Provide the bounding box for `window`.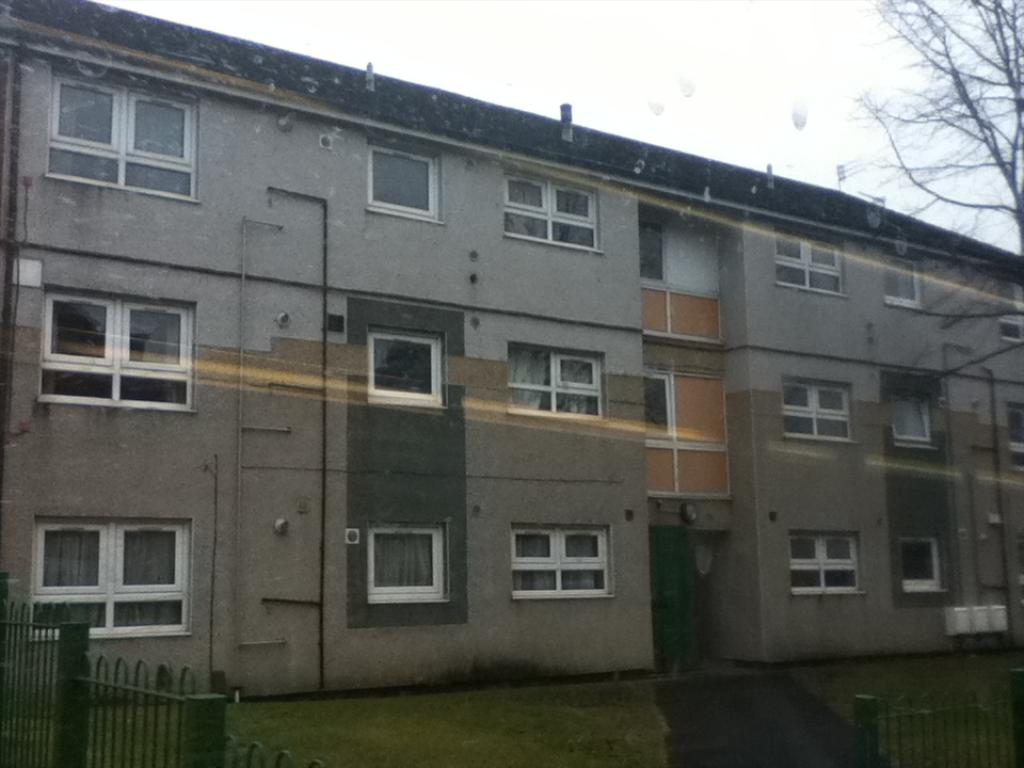
[367,146,449,219].
